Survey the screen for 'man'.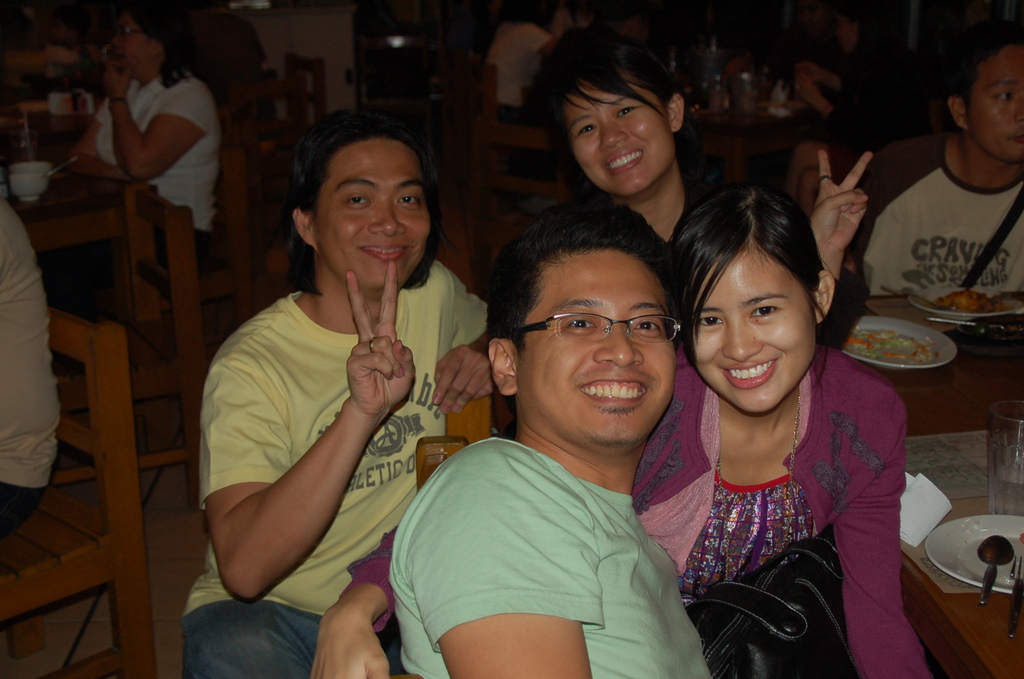
Survey found: Rect(178, 112, 492, 678).
